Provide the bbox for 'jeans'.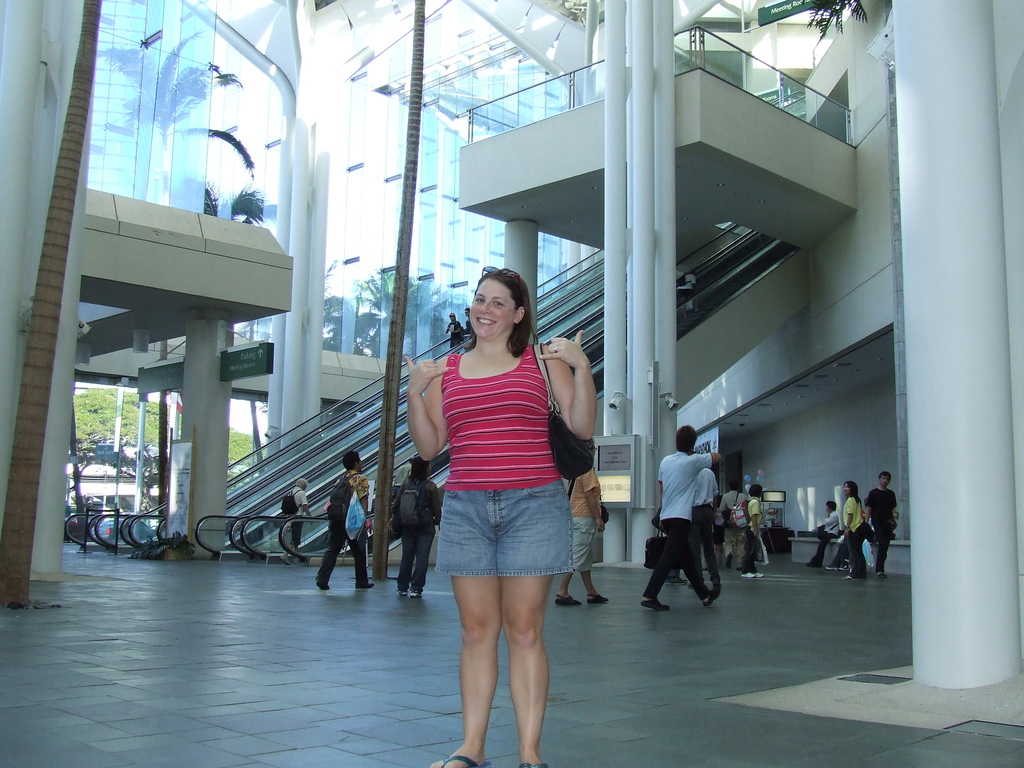
(left=435, top=478, right=571, bottom=578).
